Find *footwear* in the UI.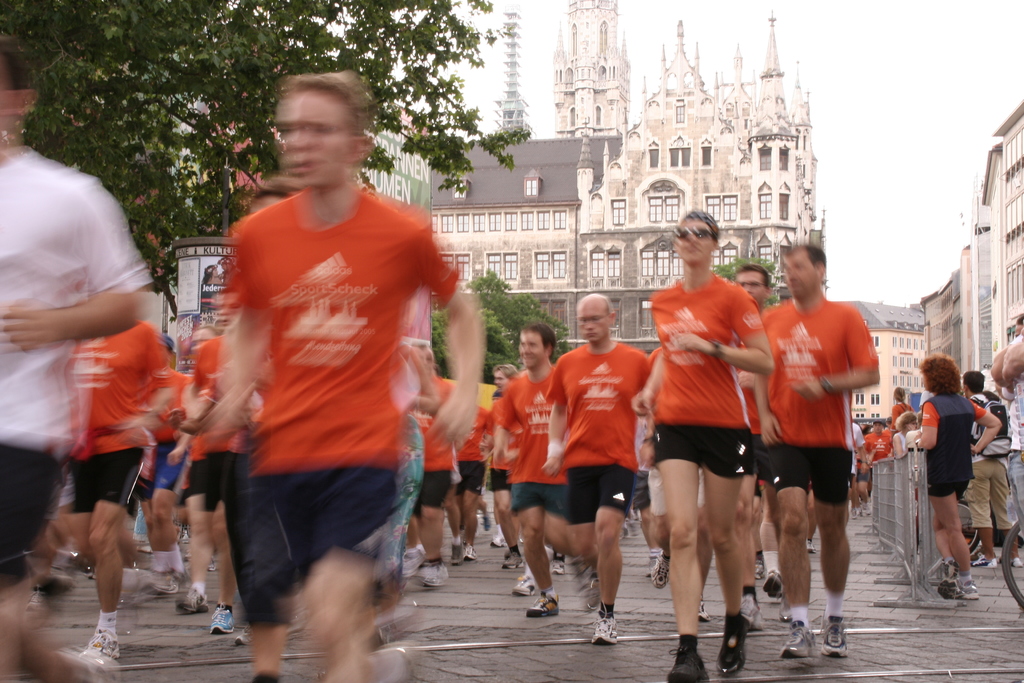
UI element at 650,550,671,589.
